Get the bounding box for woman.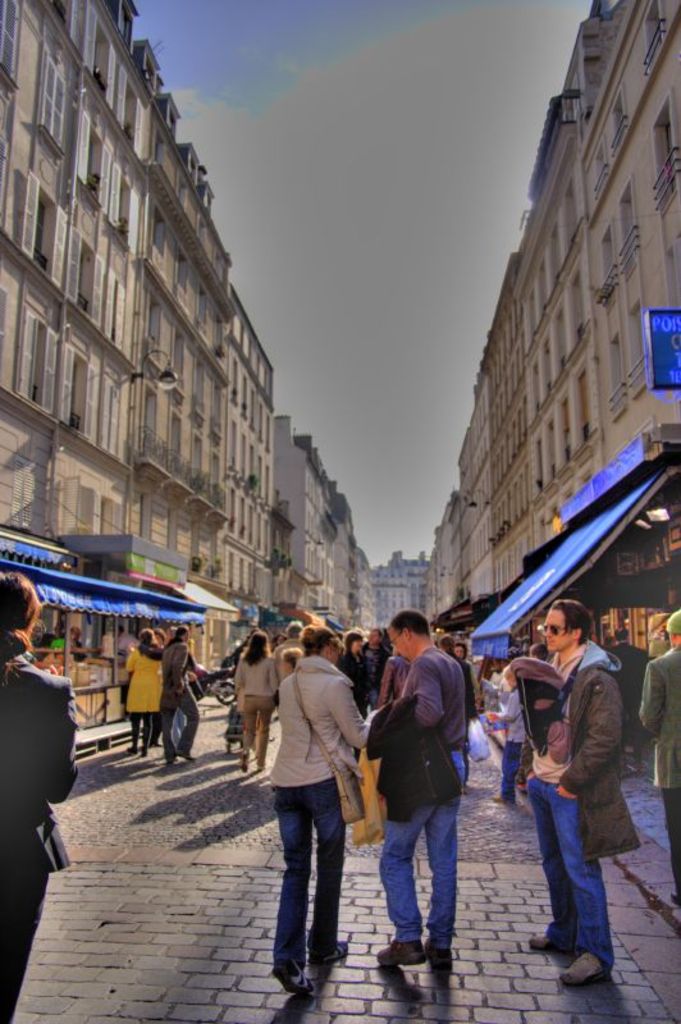
[233, 632, 279, 771].
